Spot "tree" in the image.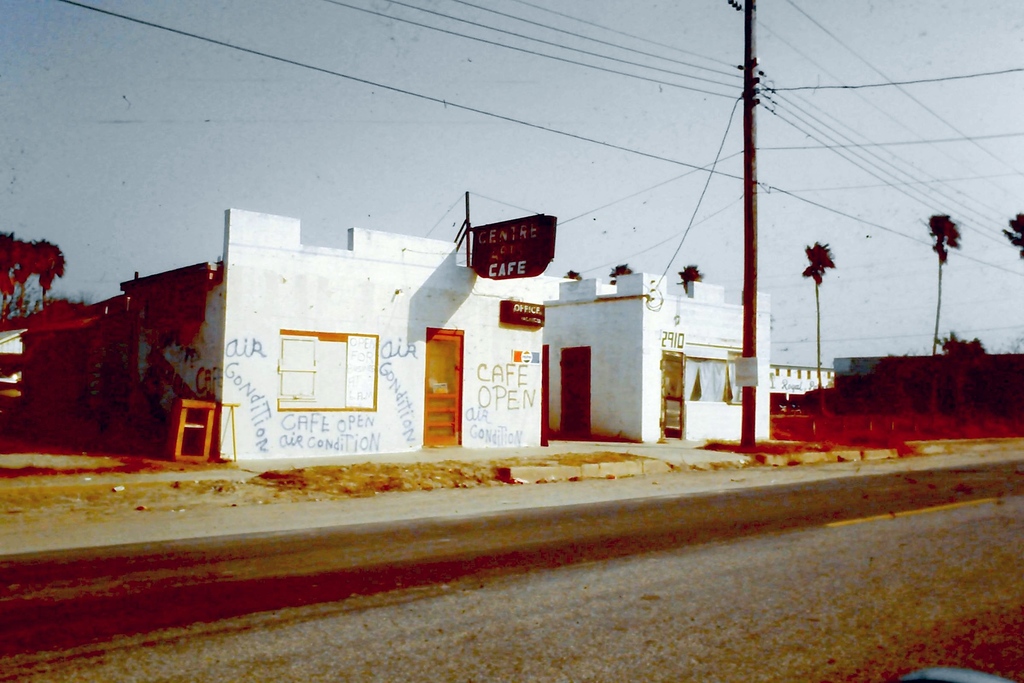
"tree" found at crop(925, 210, 961, 366).
